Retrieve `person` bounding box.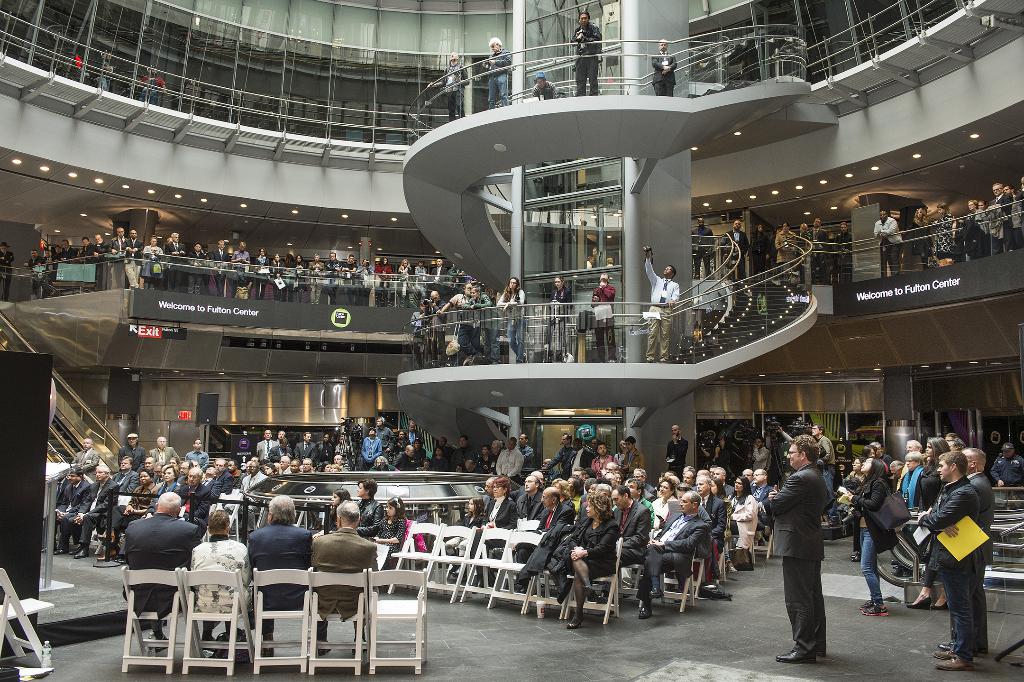
Bounding box: (126, 233, 145, 267).
